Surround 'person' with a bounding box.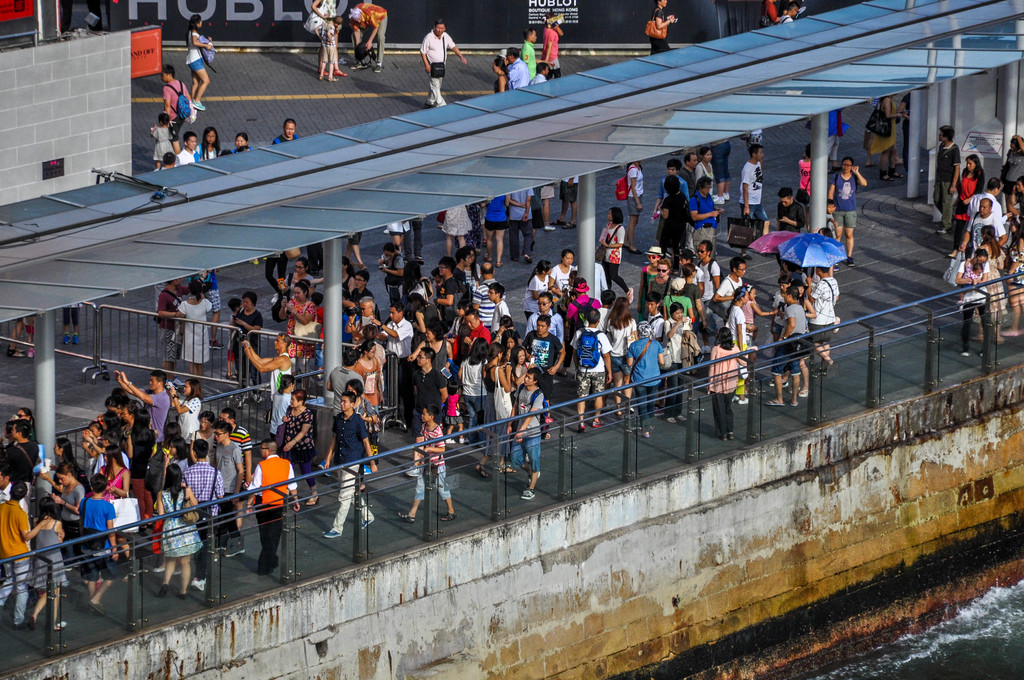
<region>781, 0, 804, 24</region>.
